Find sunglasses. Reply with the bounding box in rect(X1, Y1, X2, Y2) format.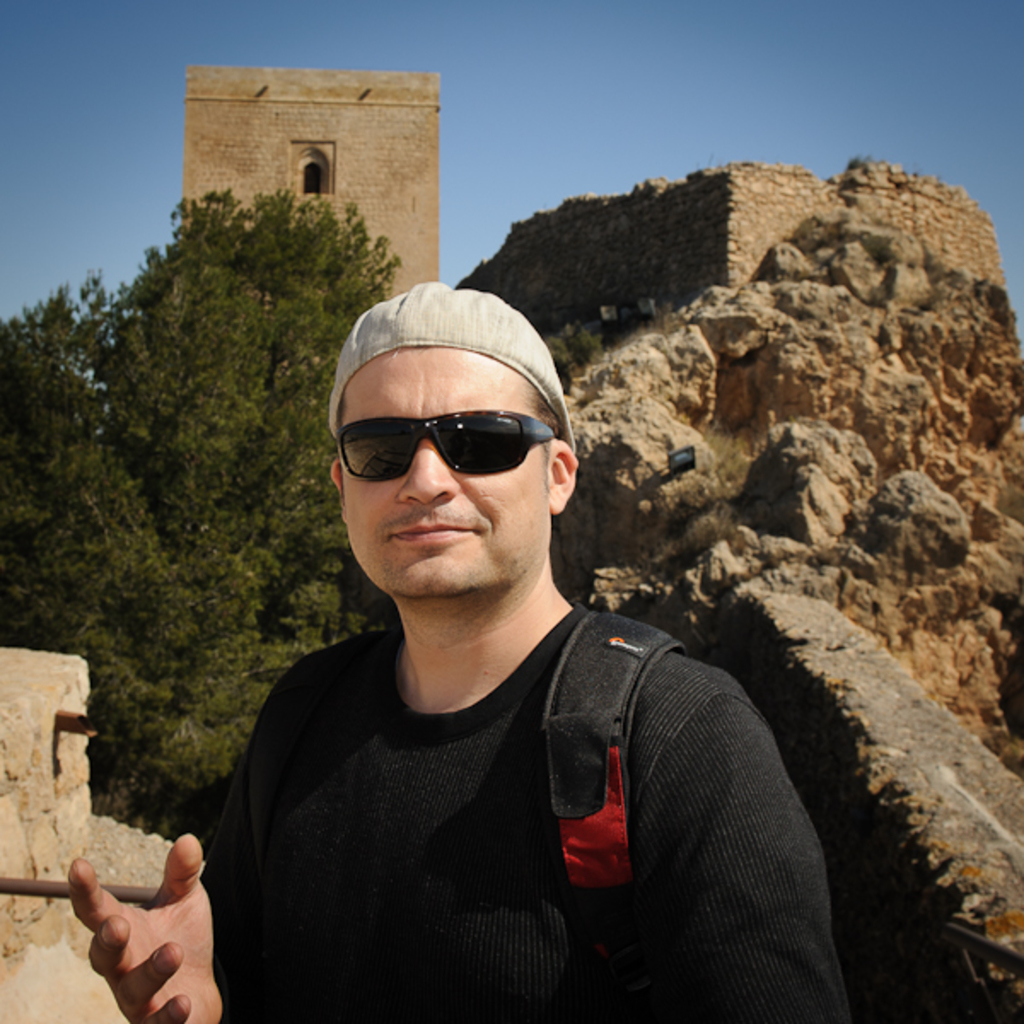
rect(335, 413, 561, 486).
